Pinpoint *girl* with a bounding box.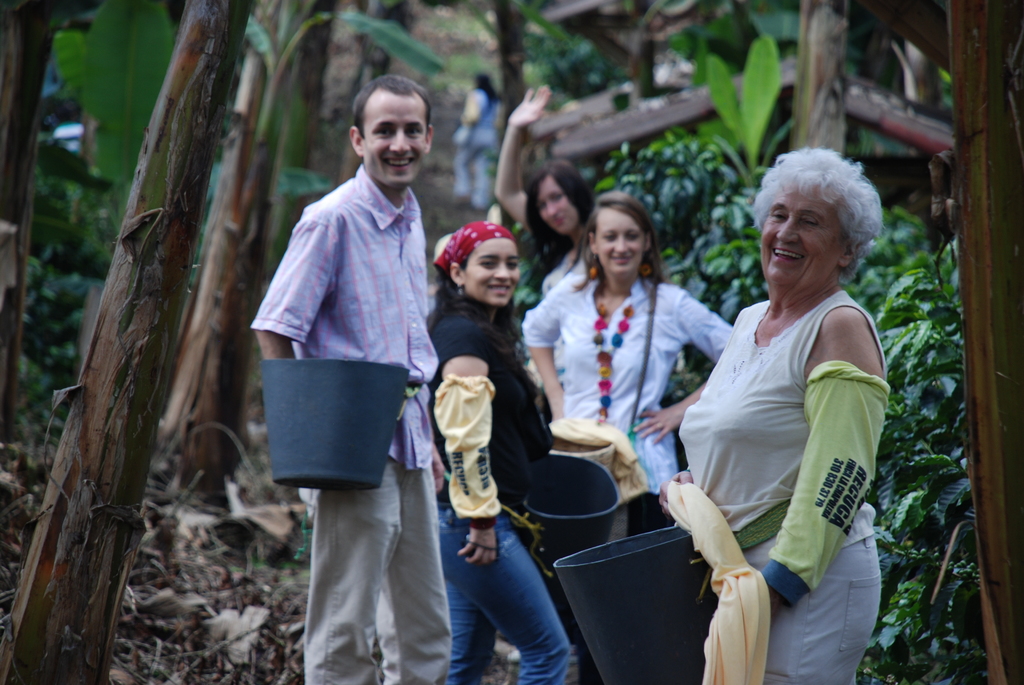
region(520, 191, 735, 533).
